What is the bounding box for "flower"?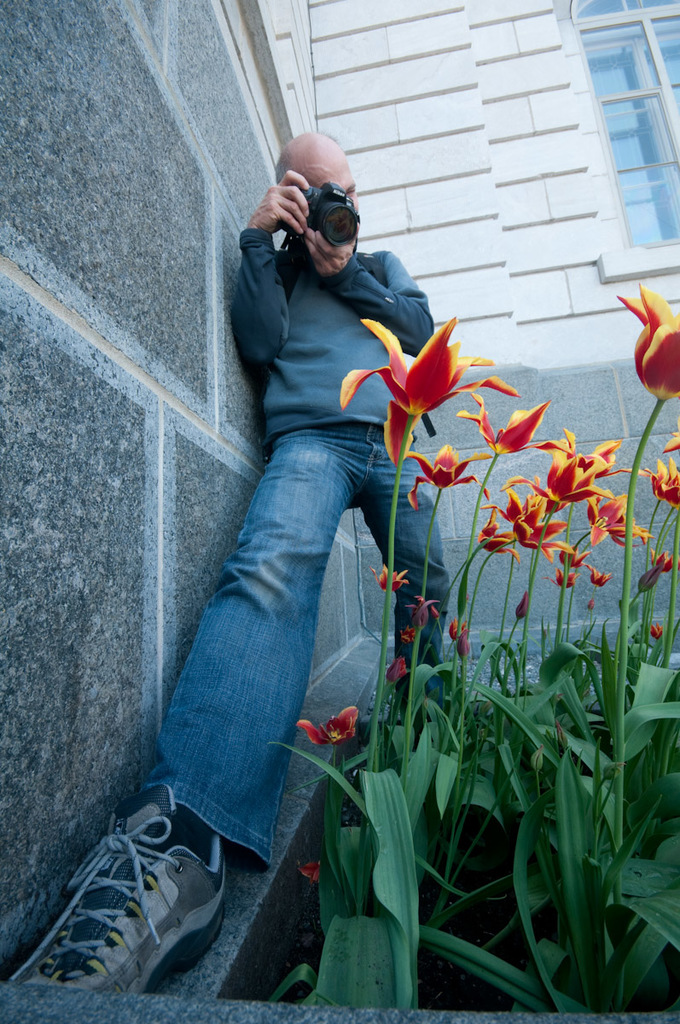
detection(405, 445, 486, 507).
